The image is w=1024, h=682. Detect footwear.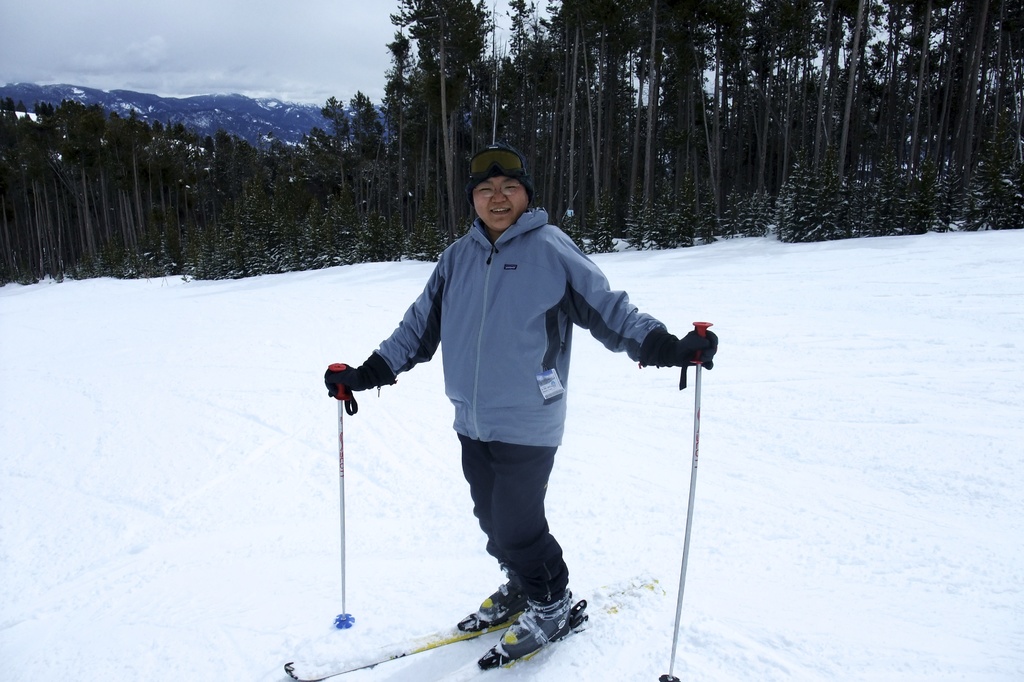
Detection: locate(476, 572, 523, 619).
